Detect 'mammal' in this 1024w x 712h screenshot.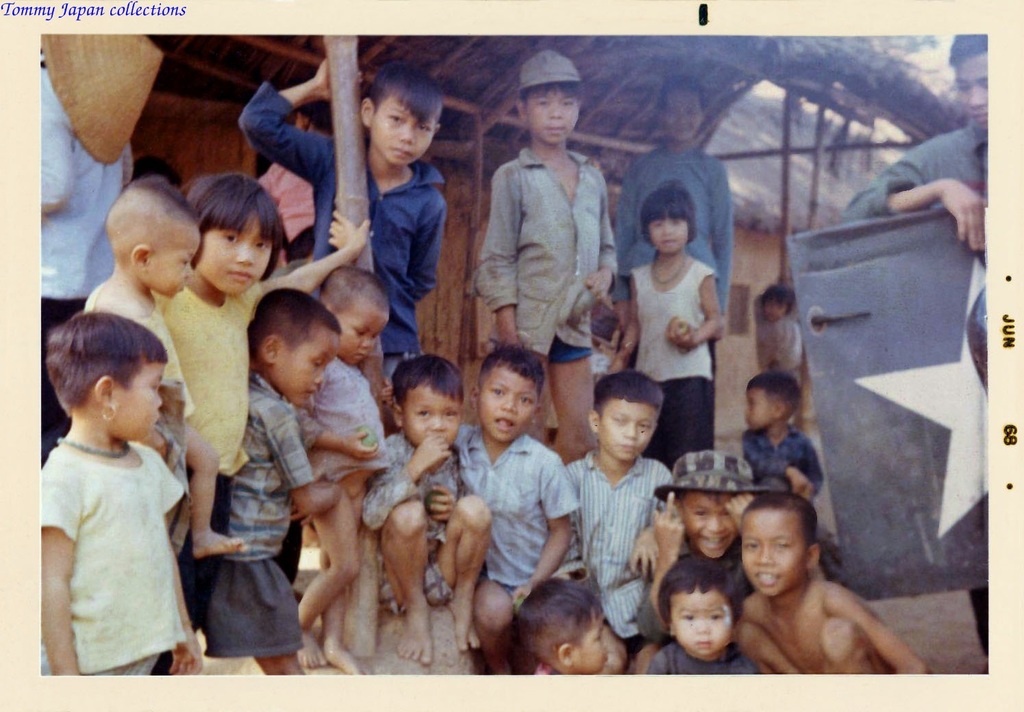
Detection: BBox(80, 172, 249, 561).
